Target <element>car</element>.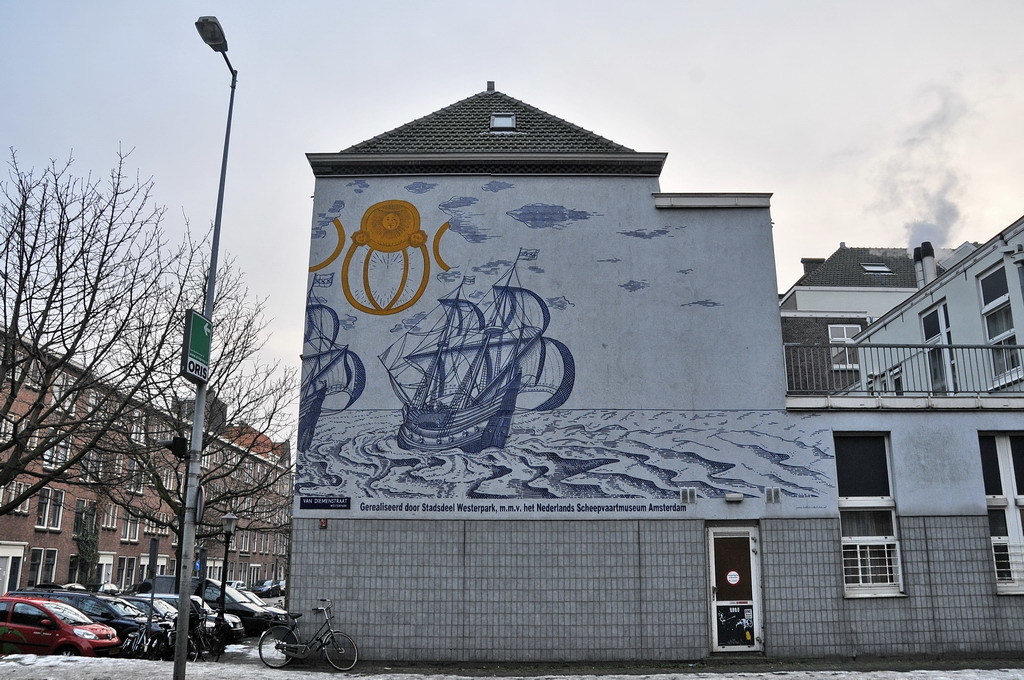
Target region: region(247, 590, 285, 623).
